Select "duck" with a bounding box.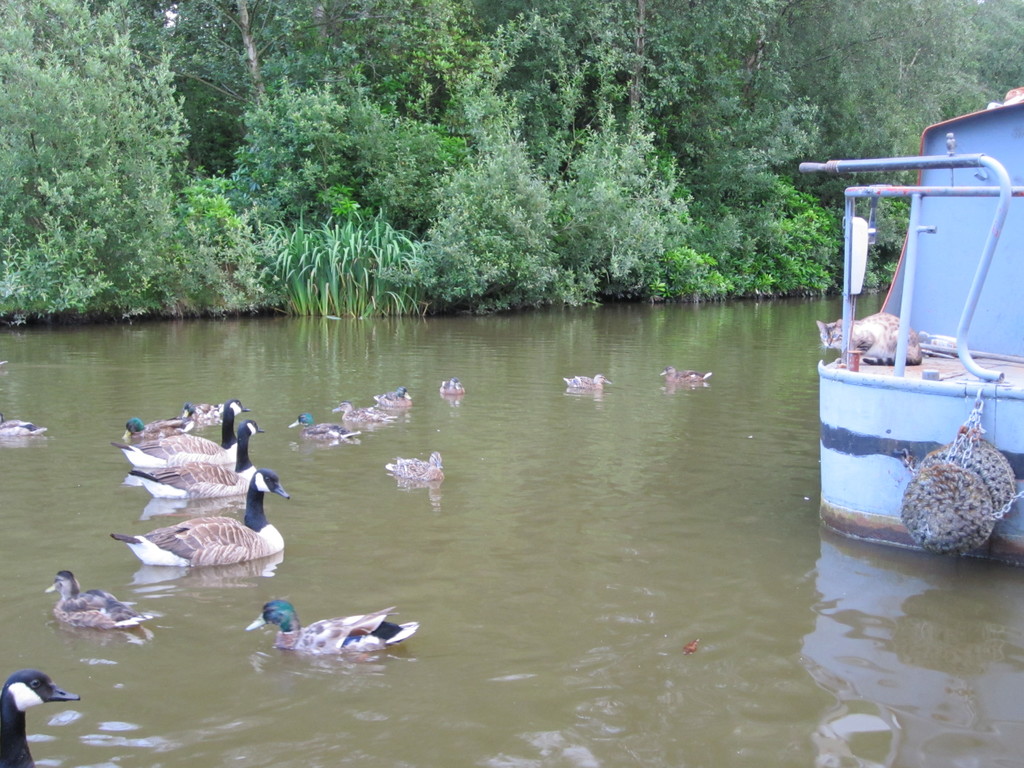
(565, 360, 623, 396).
